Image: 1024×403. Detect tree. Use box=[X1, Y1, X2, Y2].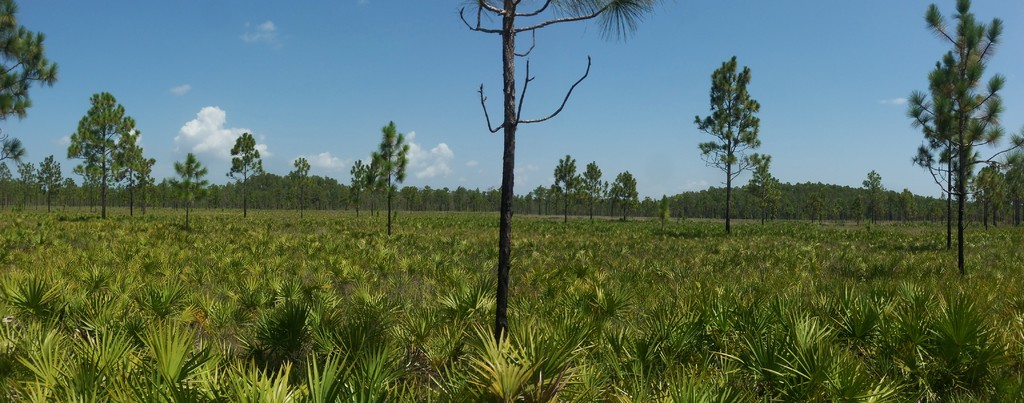
box=[0, 0, 58, 124].
